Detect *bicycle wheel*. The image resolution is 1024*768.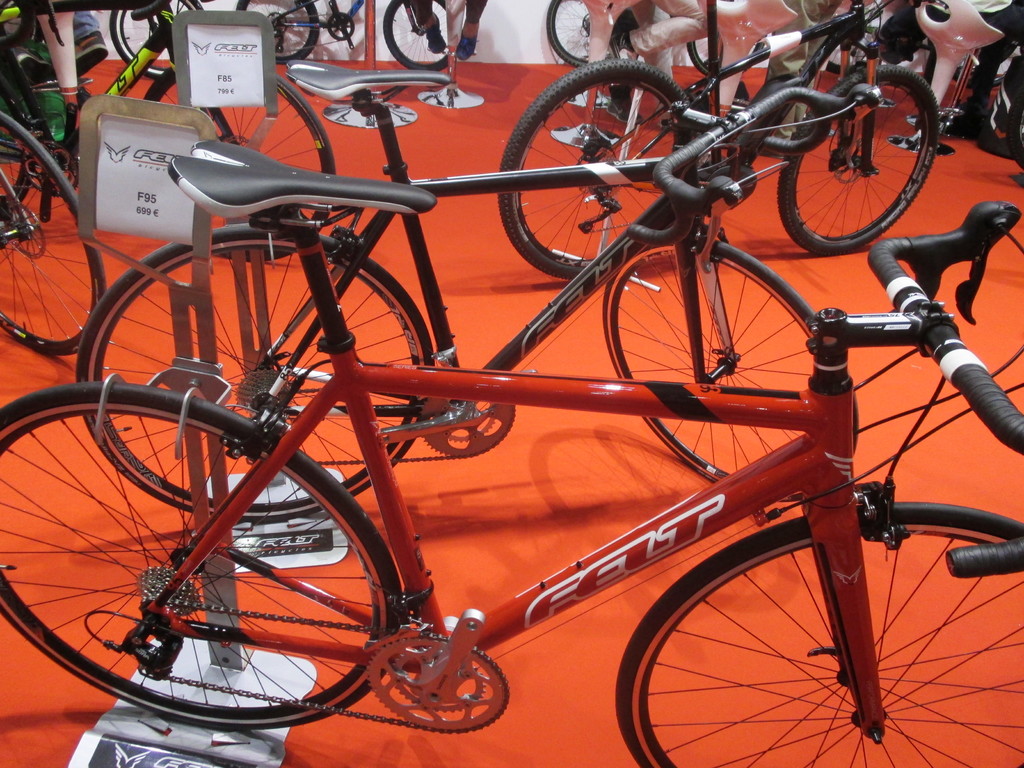
BBox(686, 36, 711, 74).
